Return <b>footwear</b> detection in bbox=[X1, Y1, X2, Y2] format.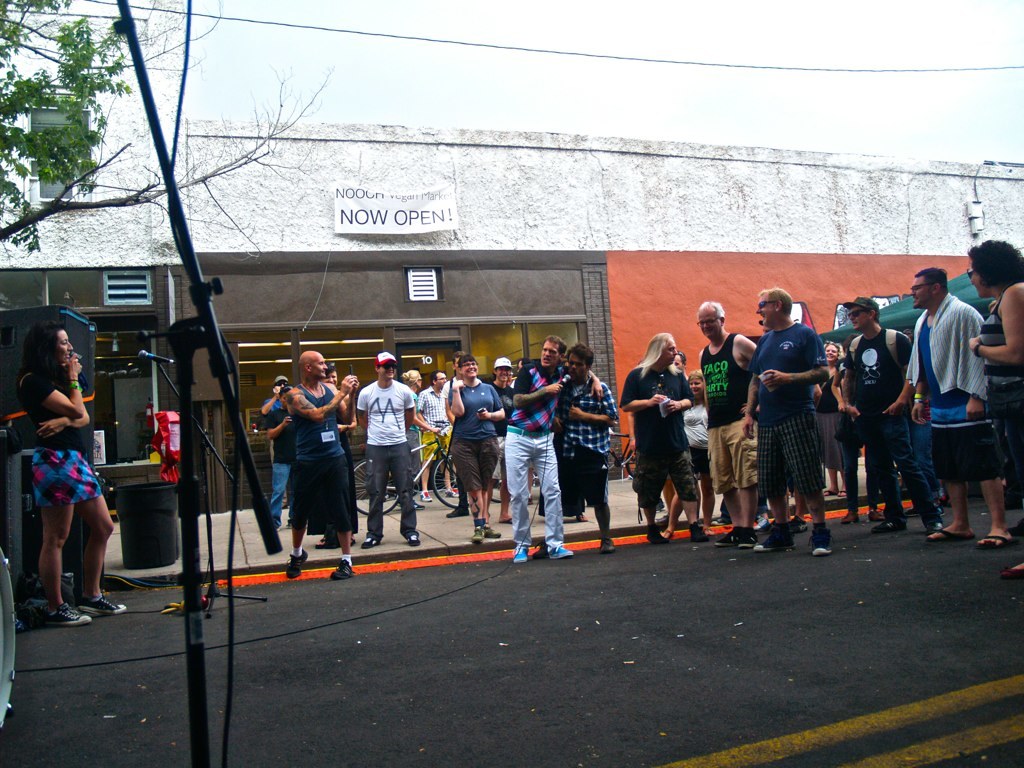
bbox=[77, 591, 127, 617].
